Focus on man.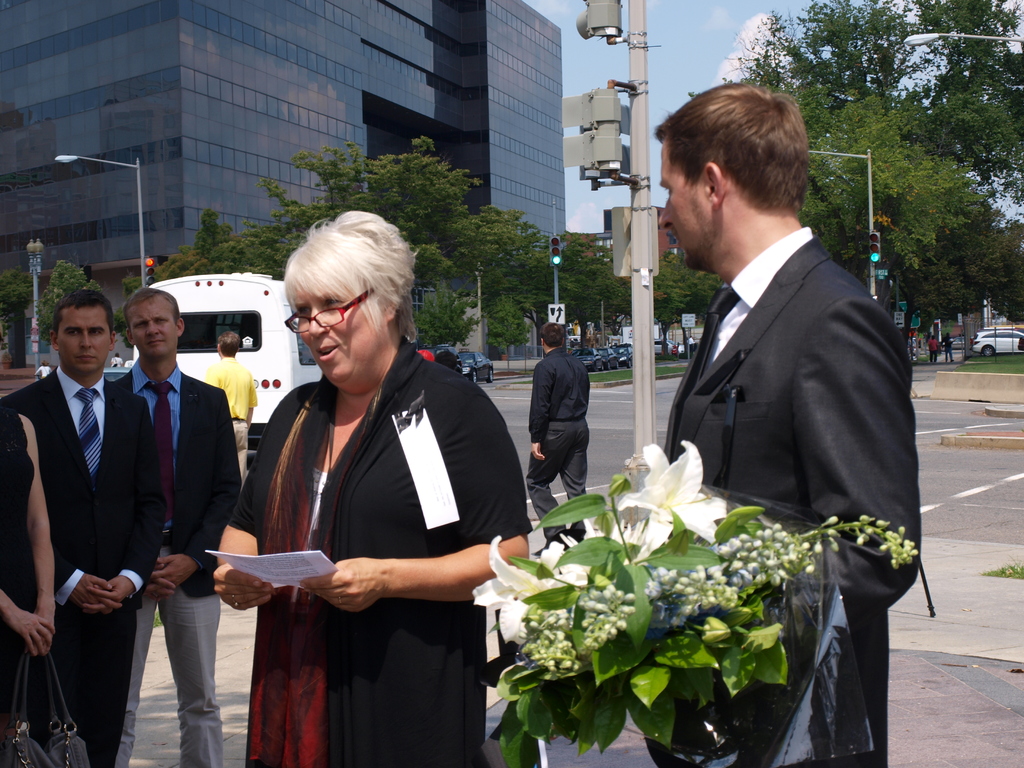
Focused at bbox=[3, 291, 167, 767].
